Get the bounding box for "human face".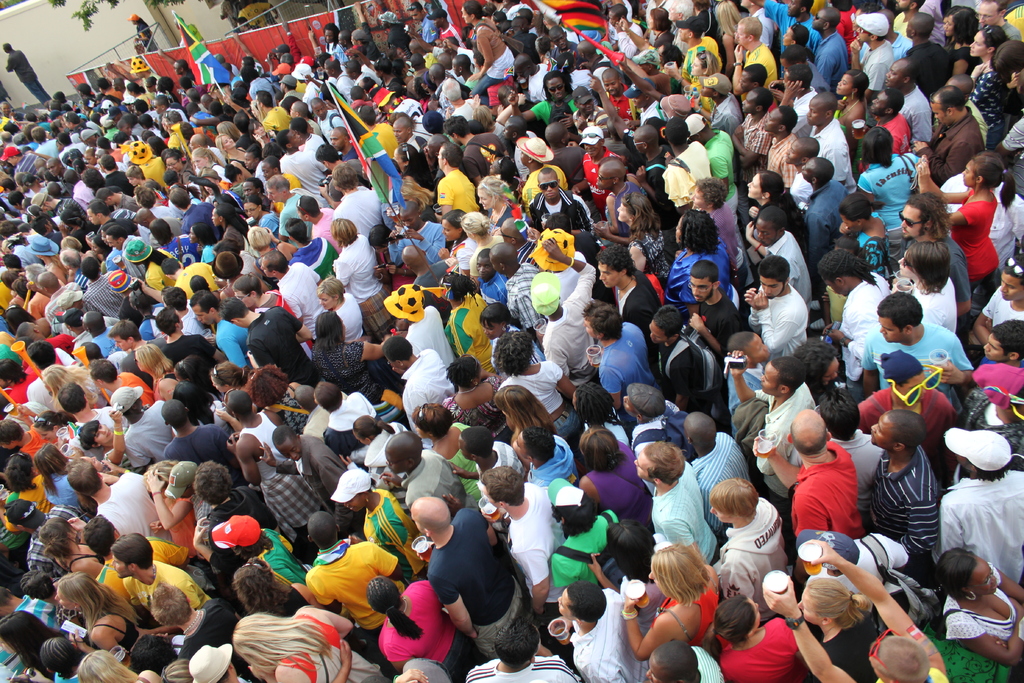
(479, 189, 498, 213).
